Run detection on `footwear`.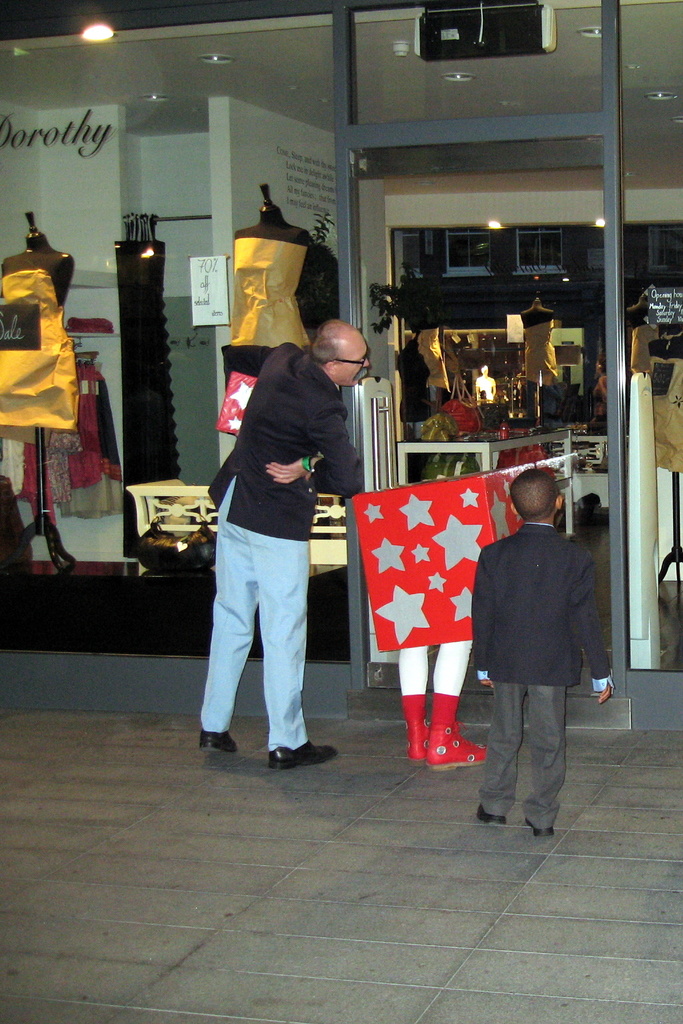
Result: (left=403, top=691, right=430, bottom=763).
